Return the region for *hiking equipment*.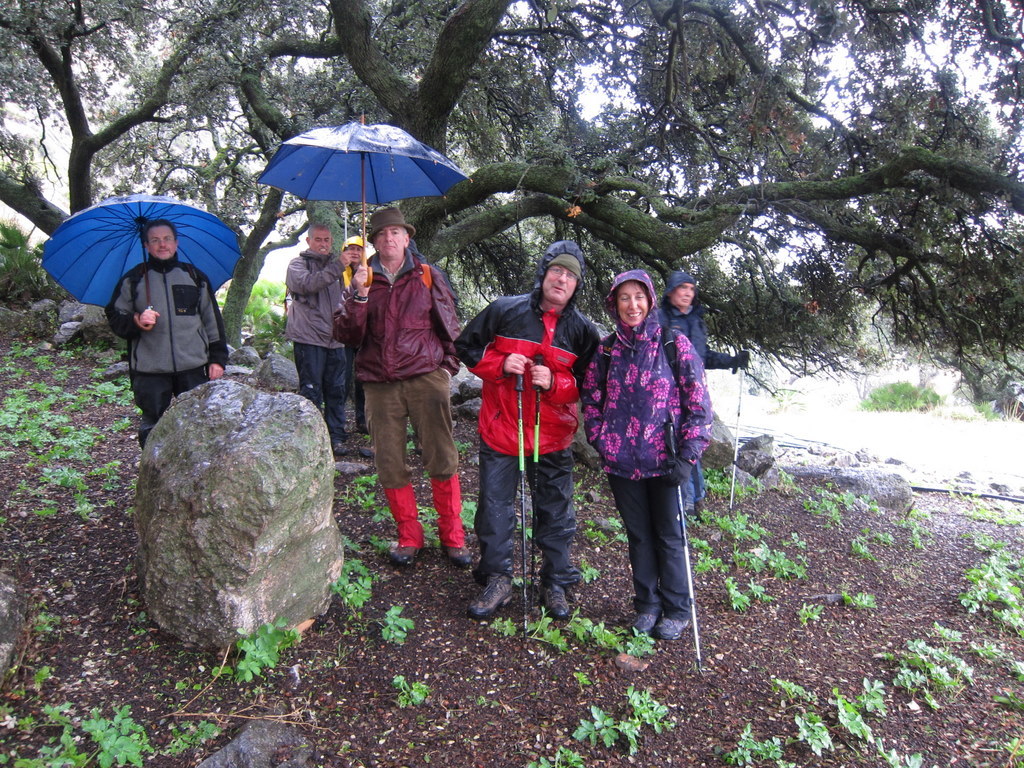
region(531, 353, 543, 623).
